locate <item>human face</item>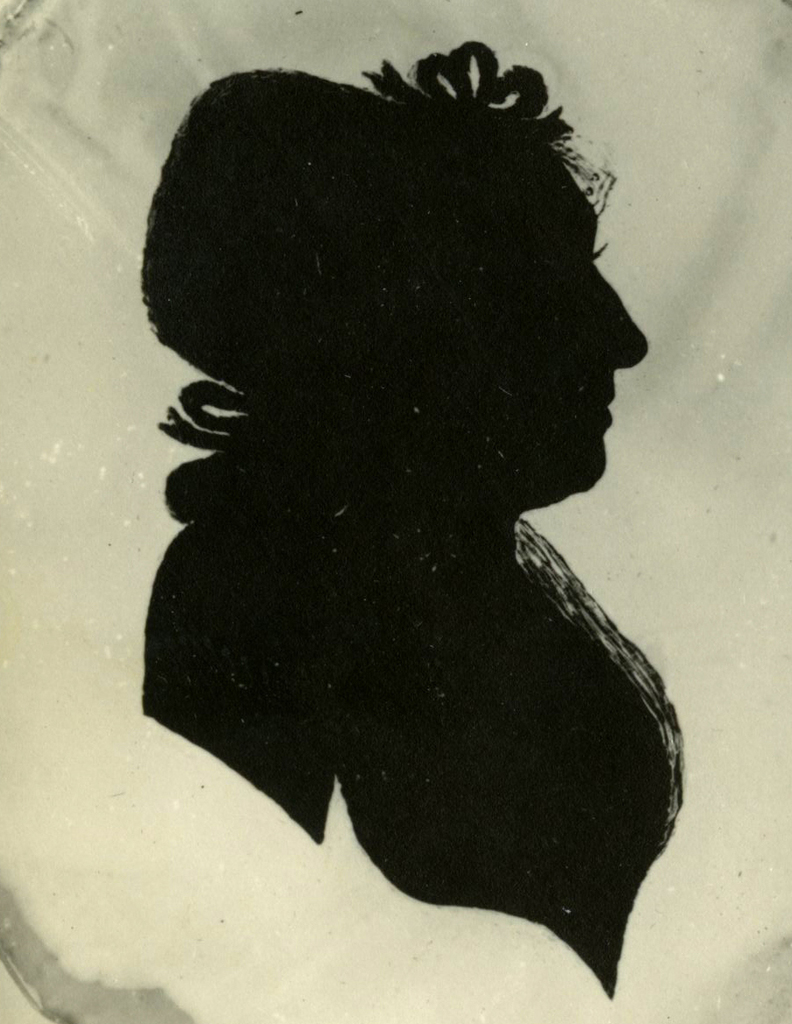
x1=518 y1=181 x2=654 y2=487
